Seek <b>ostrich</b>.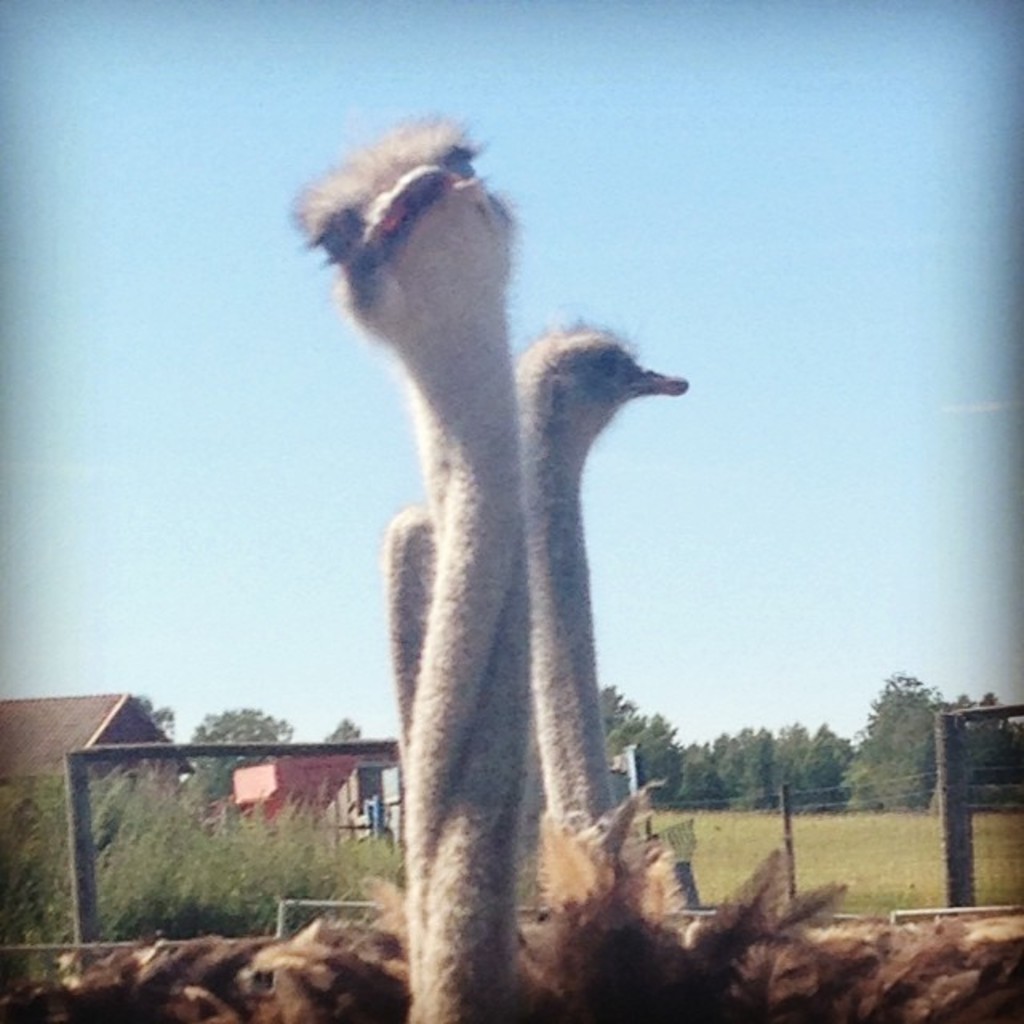
region(0, 310, 691, 1022).
